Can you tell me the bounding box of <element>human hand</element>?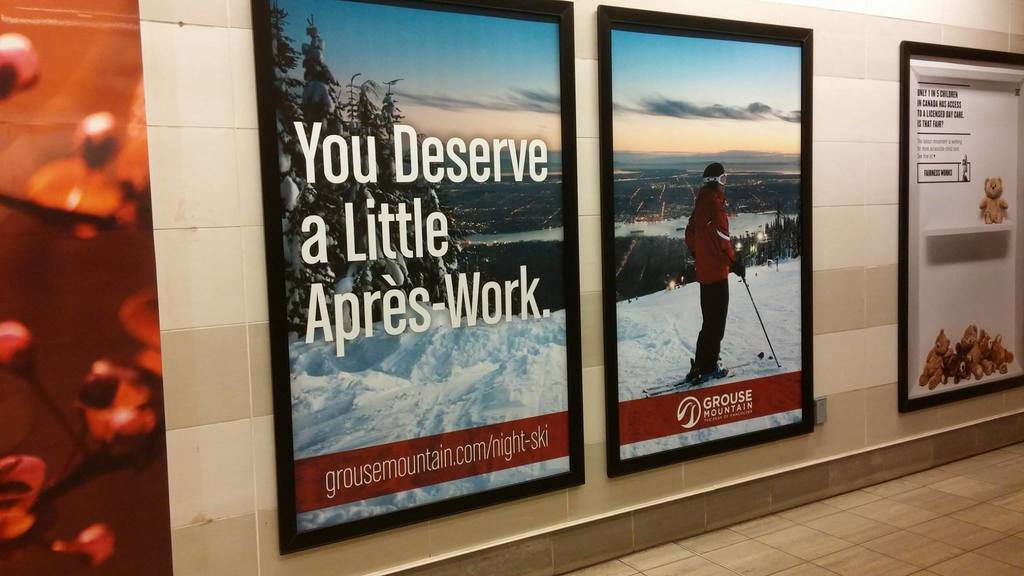
[x1=735, y1=260, x2=745, y2=276].
